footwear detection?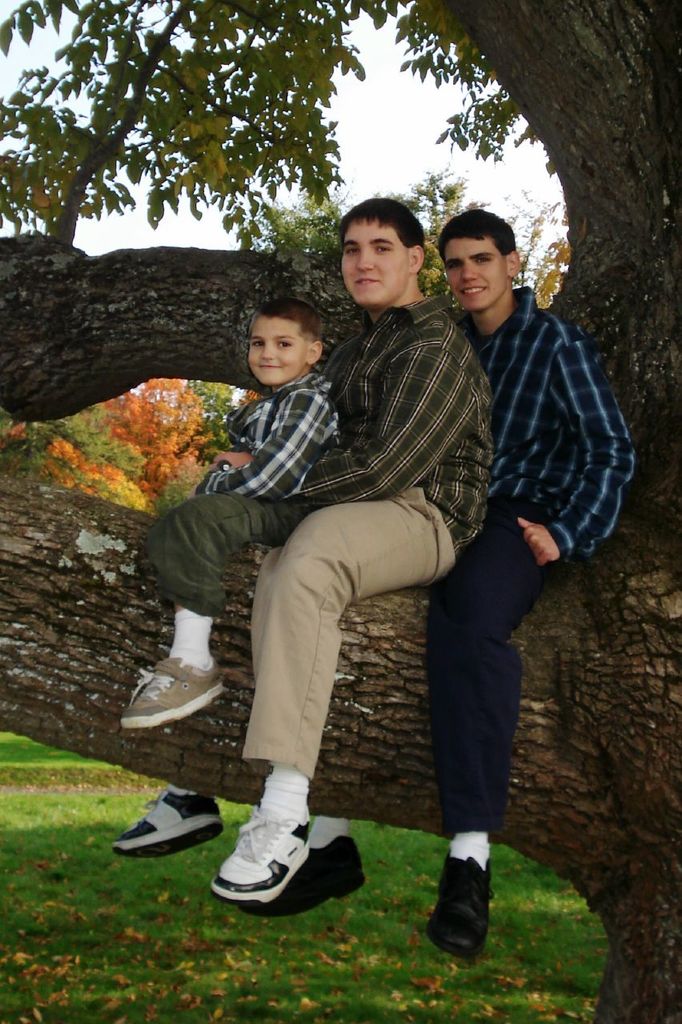
[x1=118, y1=649, x2=226, y2=731]
